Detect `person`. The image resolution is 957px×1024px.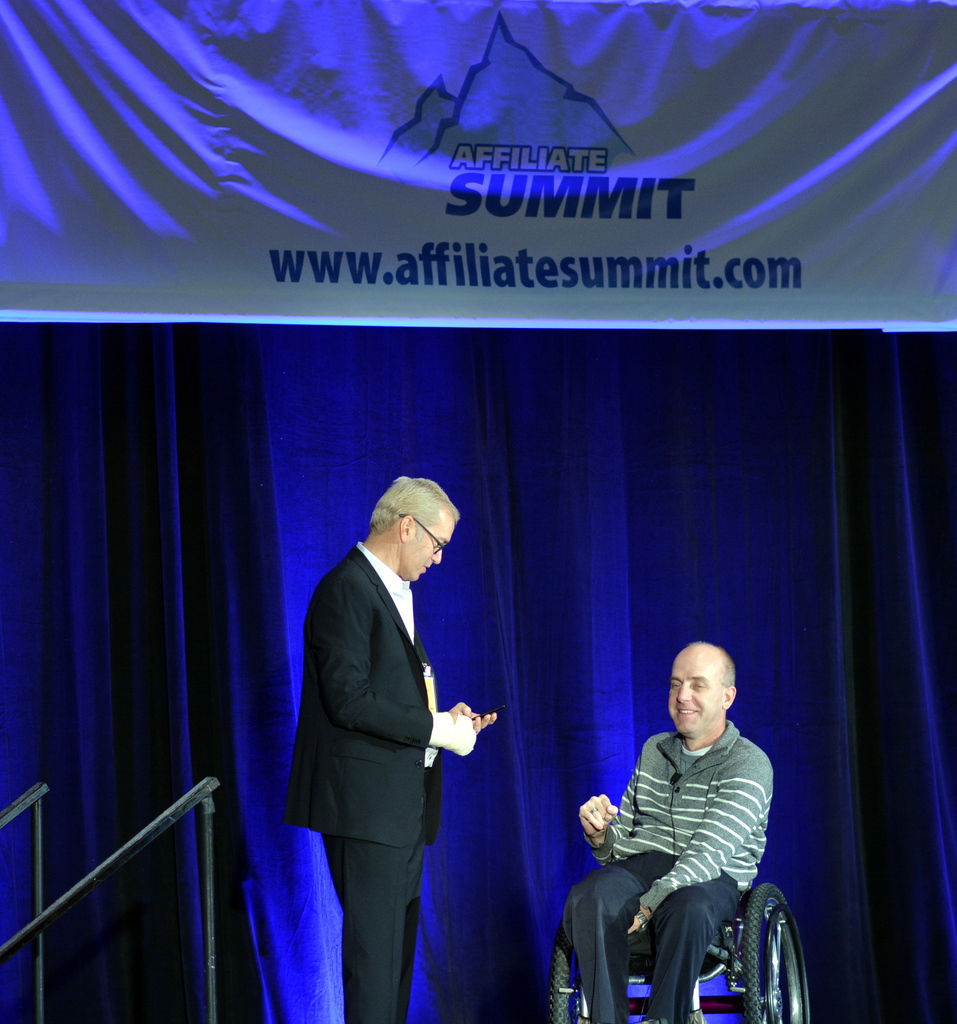
bbox=(289, 421, 504, 1012).
